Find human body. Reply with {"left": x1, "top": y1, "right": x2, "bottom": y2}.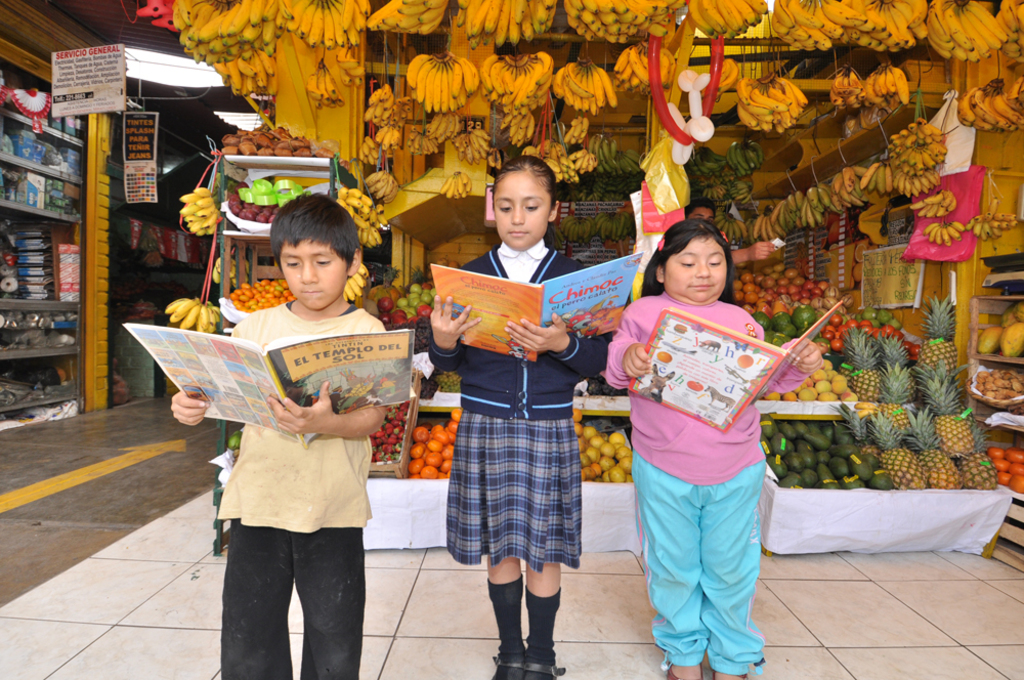
{"left": 421, "top": 237, "right": 604, "bottom": 679}.
